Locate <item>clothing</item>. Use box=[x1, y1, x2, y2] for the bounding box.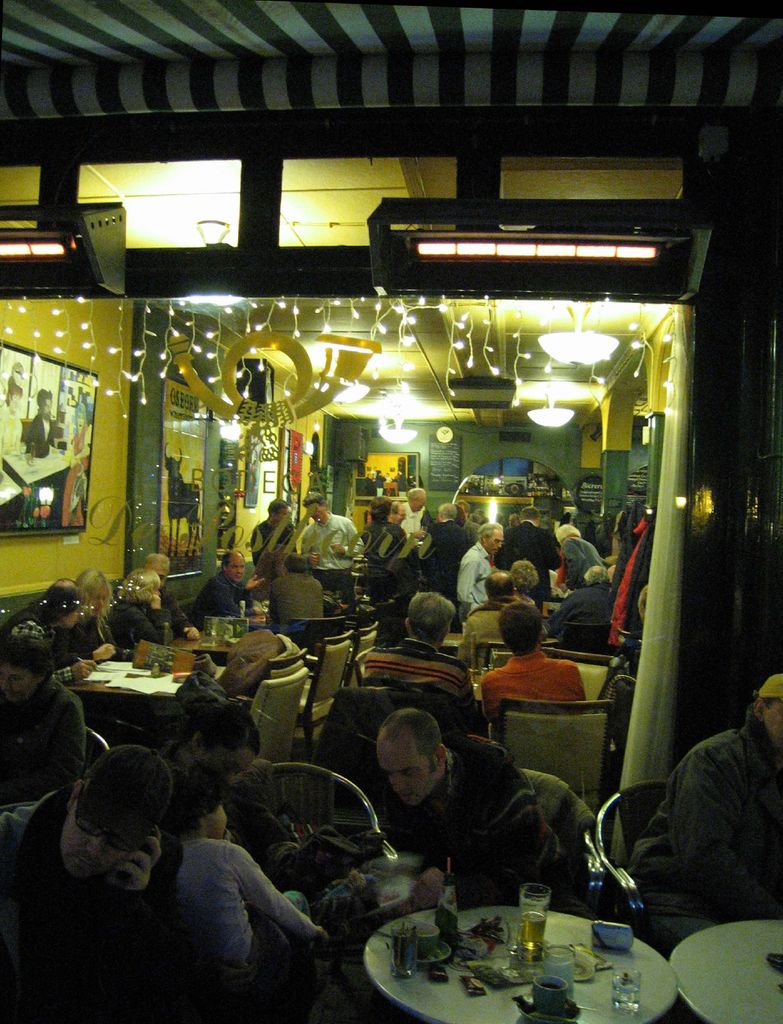
box=[252, 518, 297, 567].
